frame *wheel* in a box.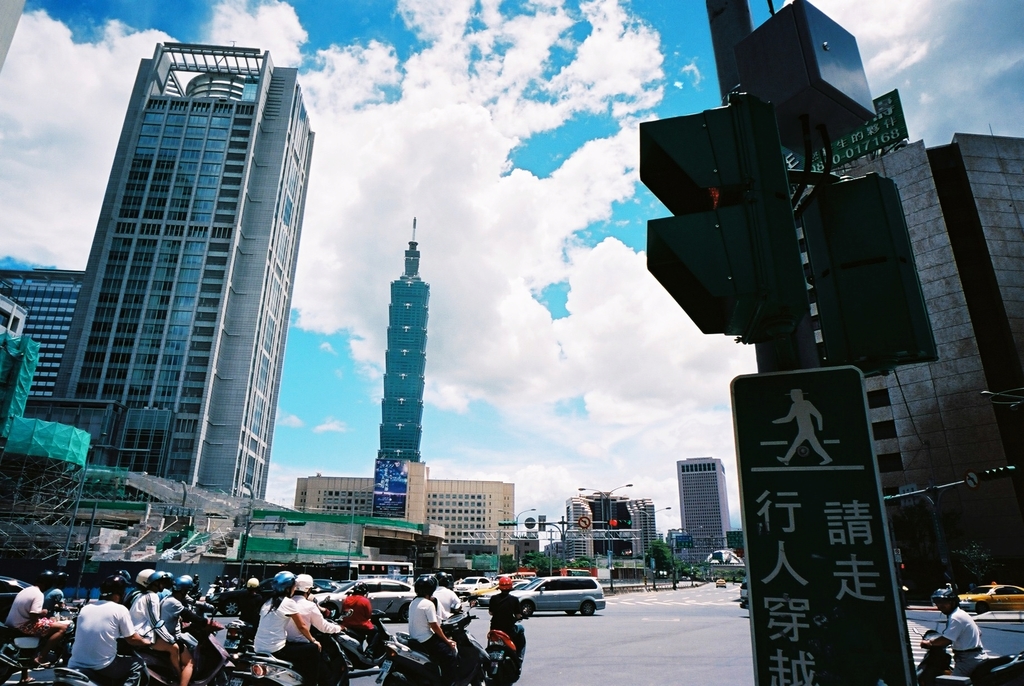
[383,671,410,685].
